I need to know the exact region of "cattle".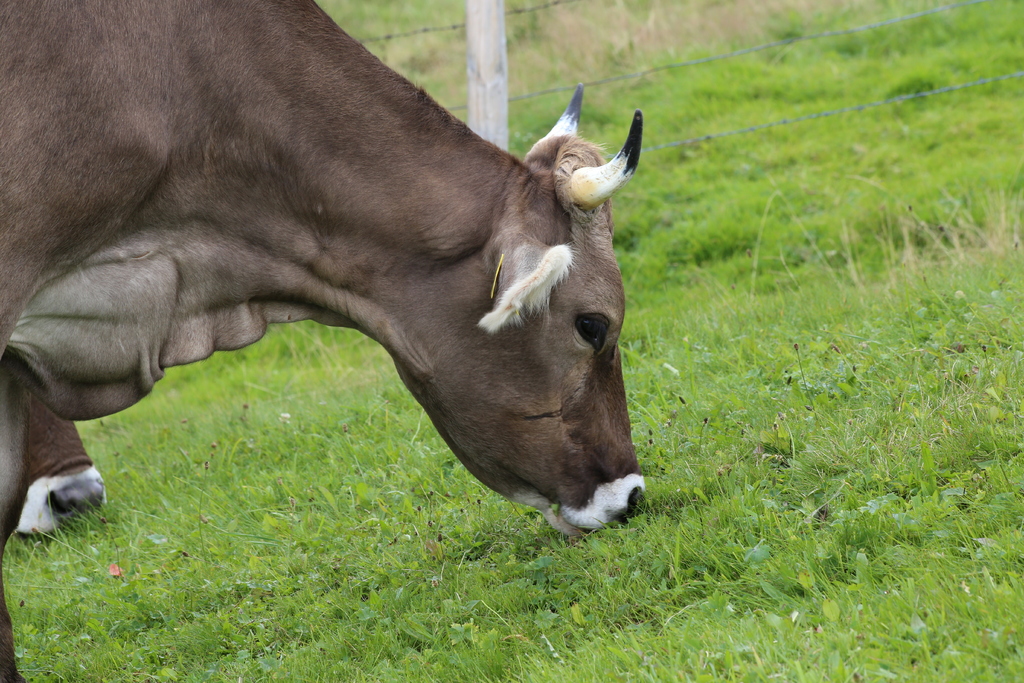
Region: 20, 17, 653, 595.
